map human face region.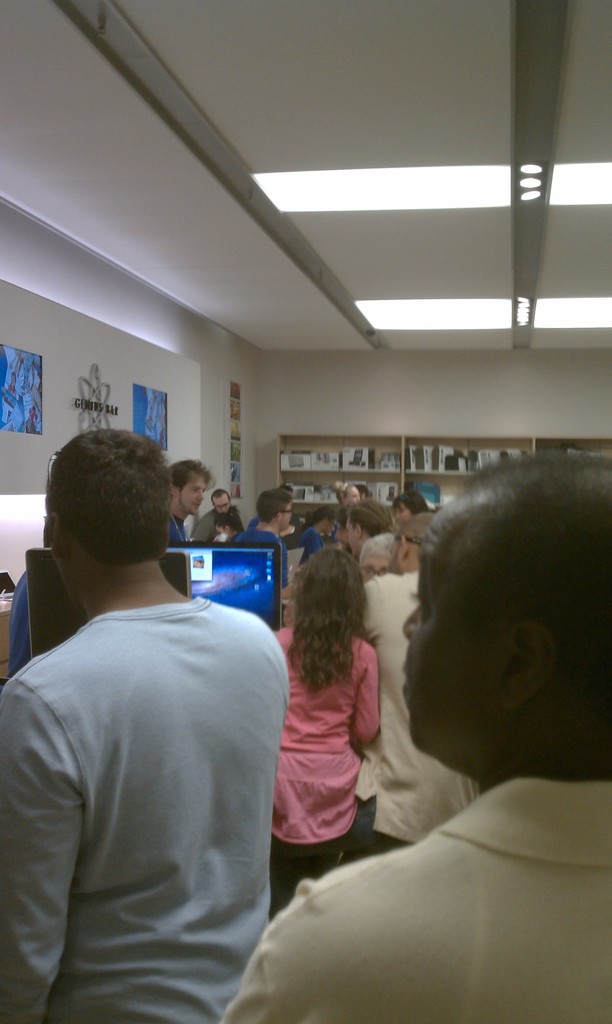
Mapped to bbox=[390, 525, 463, 748].
